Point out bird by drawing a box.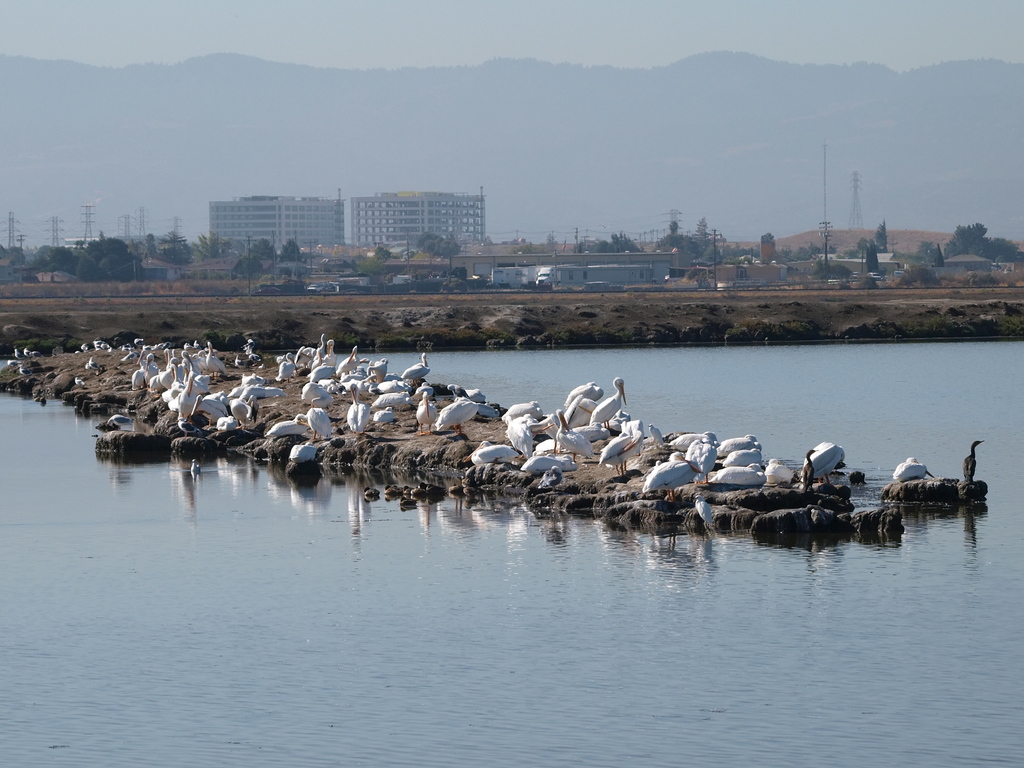
<bbox>433, 393, 480, 437</bbox>.
